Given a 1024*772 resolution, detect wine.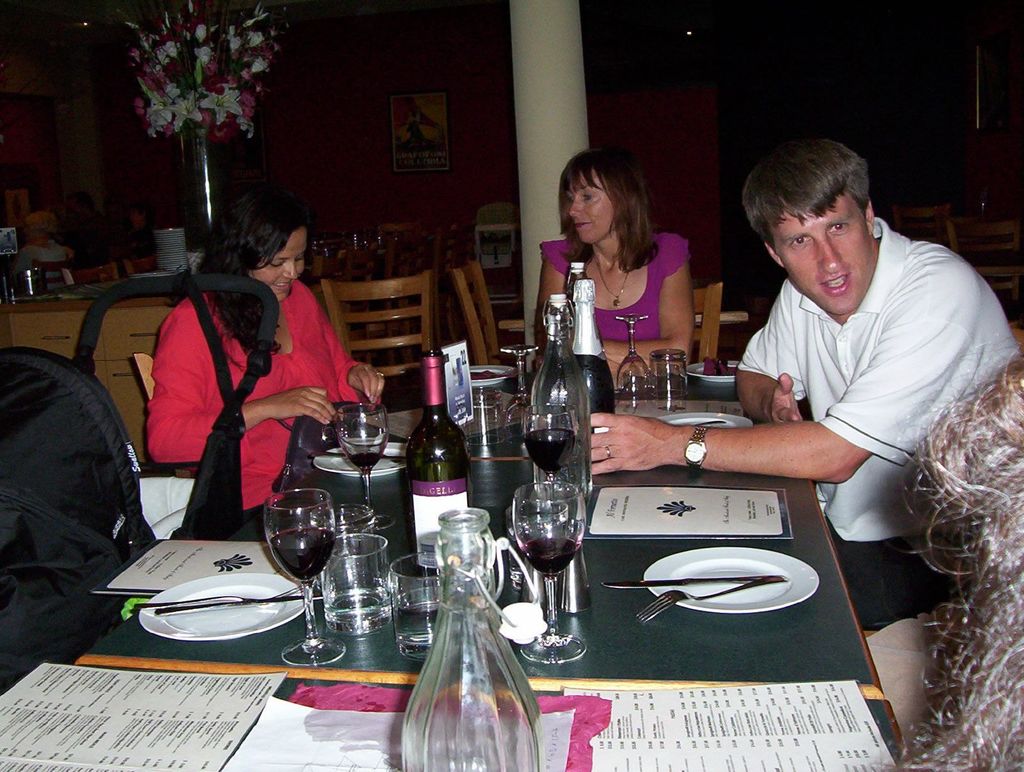
[x1=270, y1=525, x2=337, y2=582].
